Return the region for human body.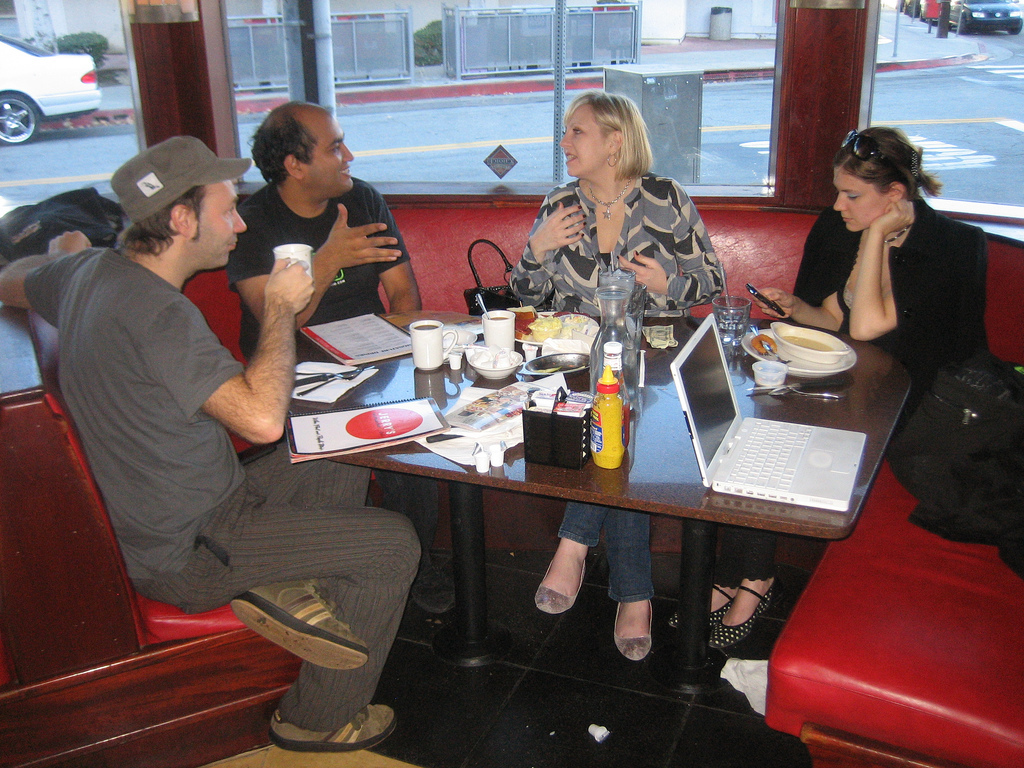
60/135/362/716.
